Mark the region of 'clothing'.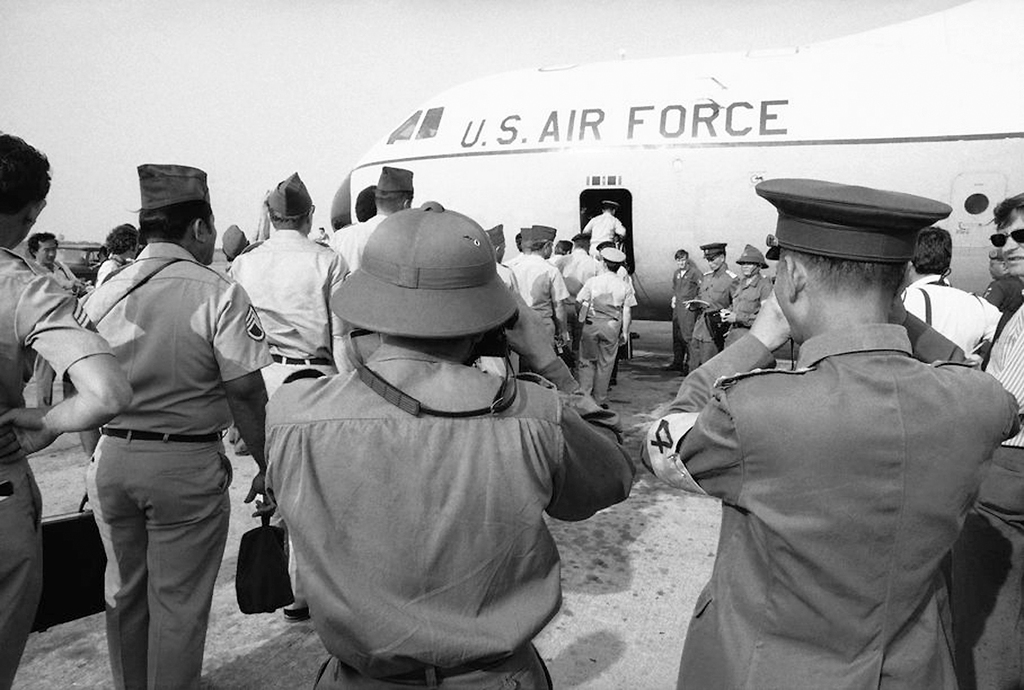
Region: [116, 152, 226, 210].
